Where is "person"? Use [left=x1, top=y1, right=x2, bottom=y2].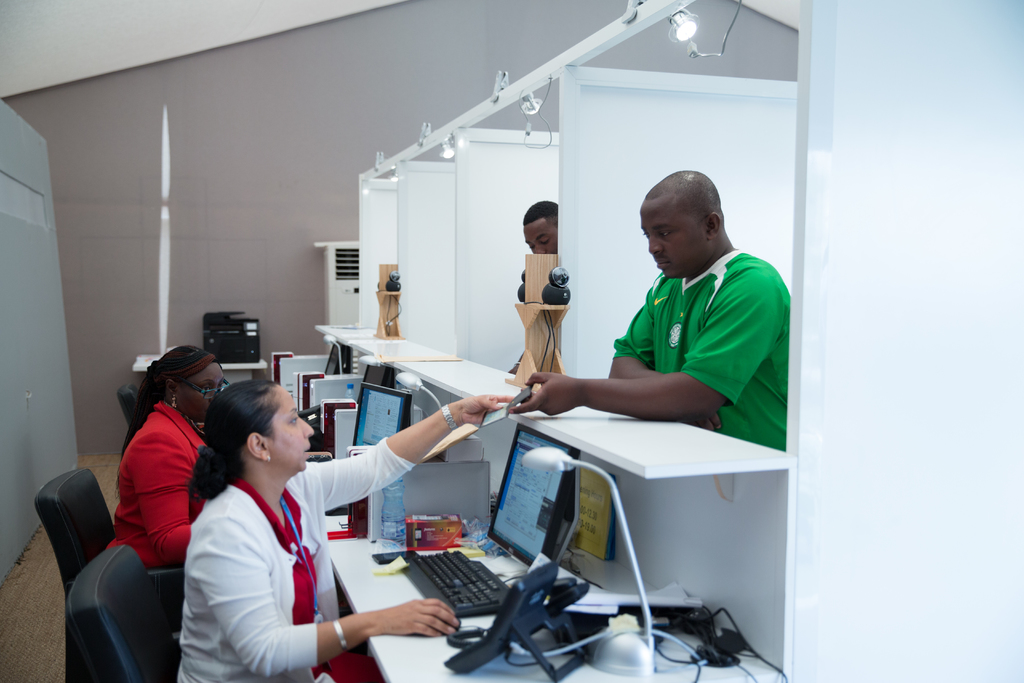
[left=152, top=375, right=520, bottom=682].
